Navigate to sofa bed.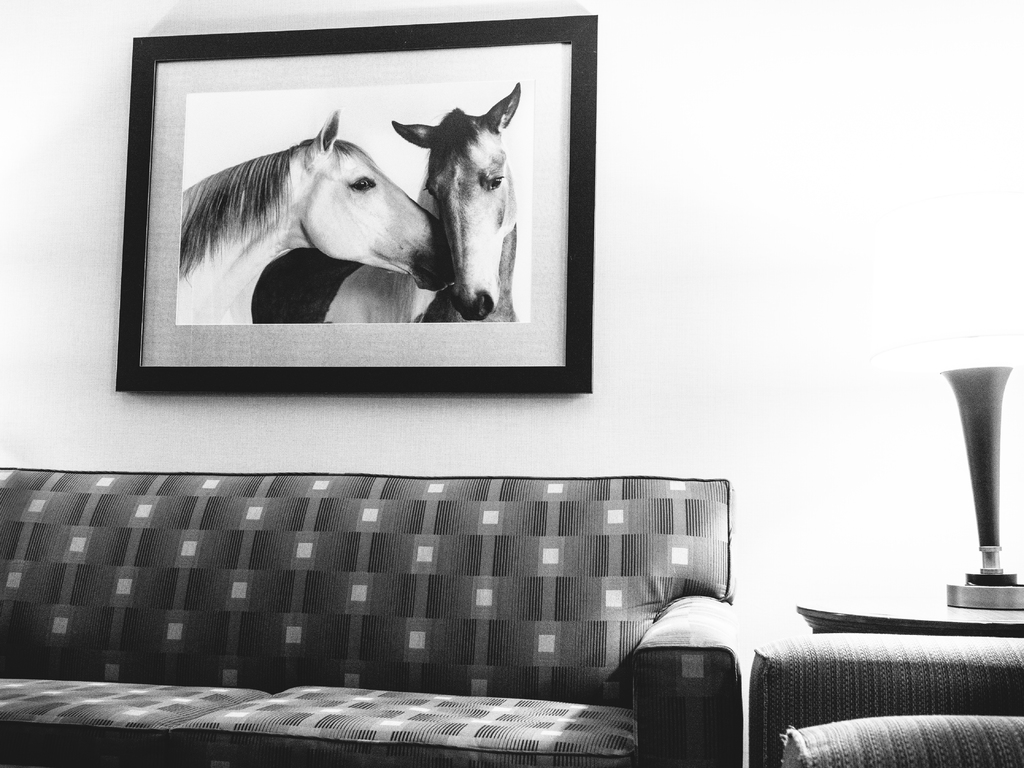
Navigation target: Rect(0, 466, 748, 767).
